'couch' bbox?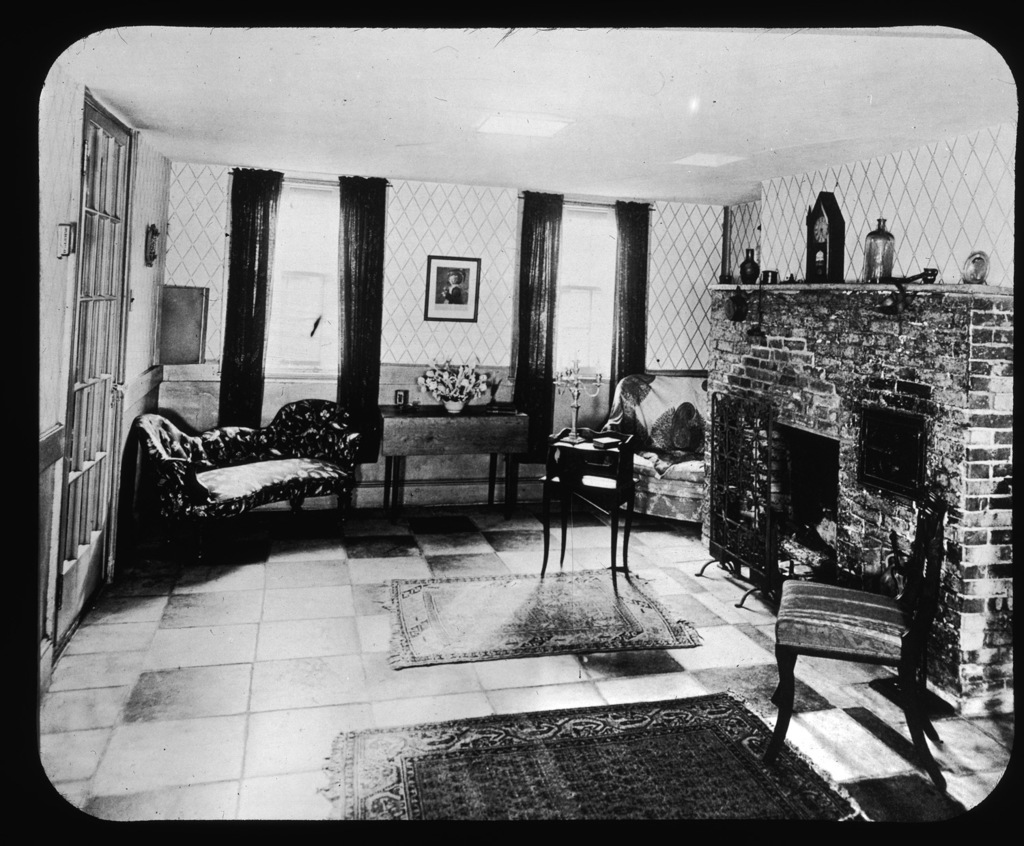
(128,406,391,550)
